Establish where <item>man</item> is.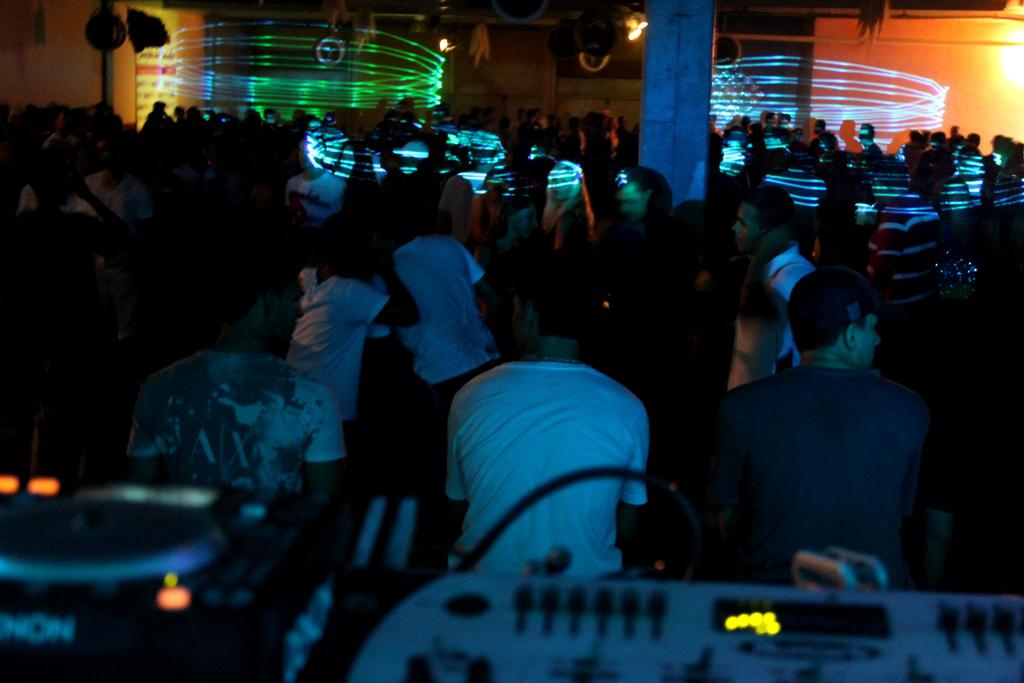
Established at [128, 266, 344, 505].
